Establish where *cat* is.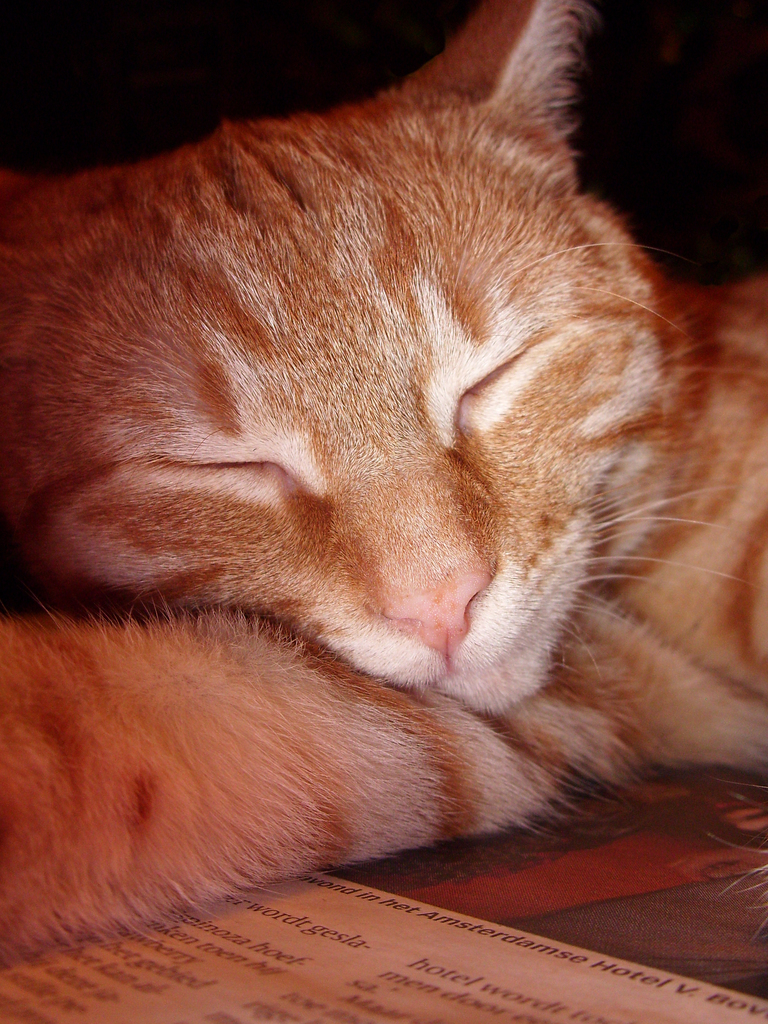
Established at <box>0,0,767,1002</box>.
